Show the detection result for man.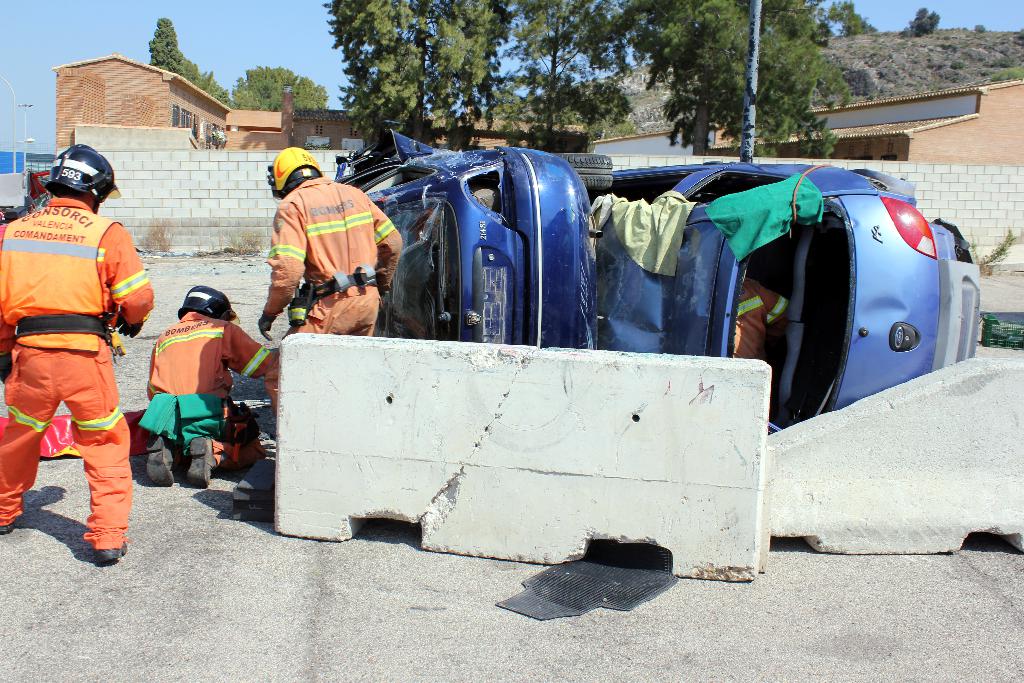
253 147 403 414.
